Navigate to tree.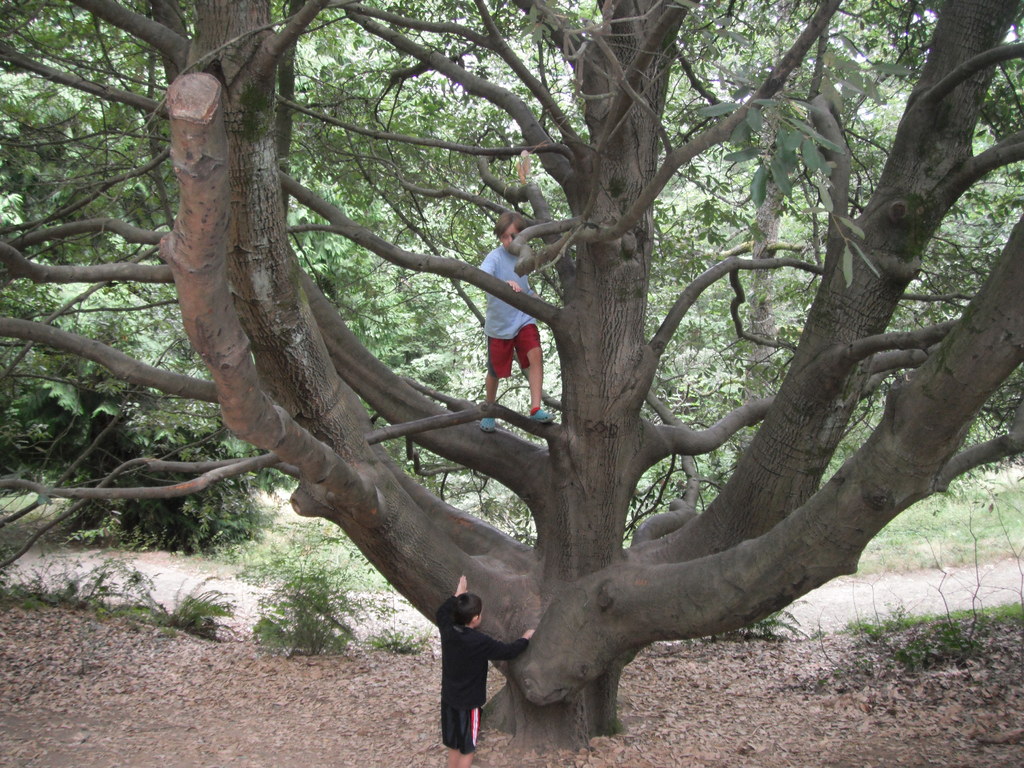
Navigation target: [x1=0, y1=0, x2=405, y2=483].
